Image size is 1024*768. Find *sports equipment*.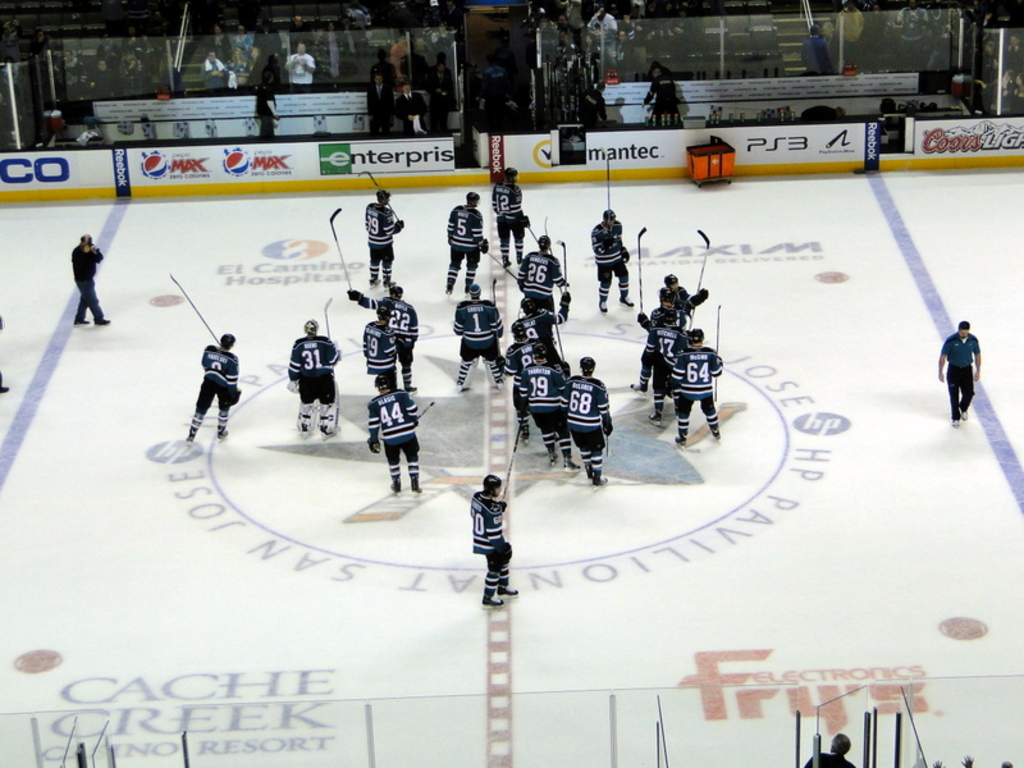
503/397/525/498.
